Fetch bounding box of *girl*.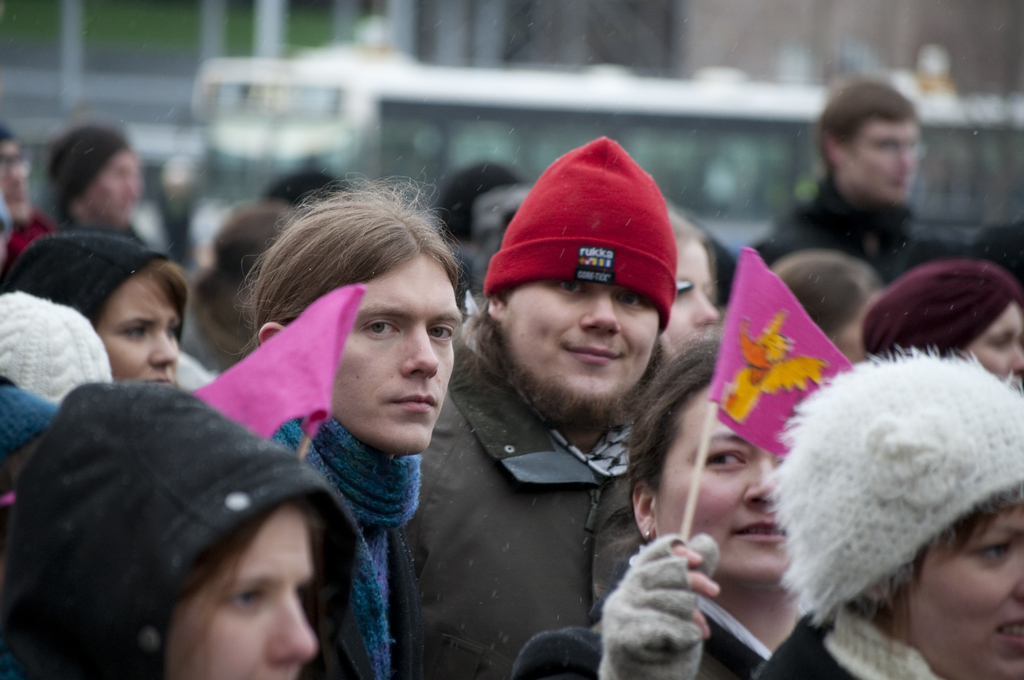
Bbox: 662:211:719:355.
